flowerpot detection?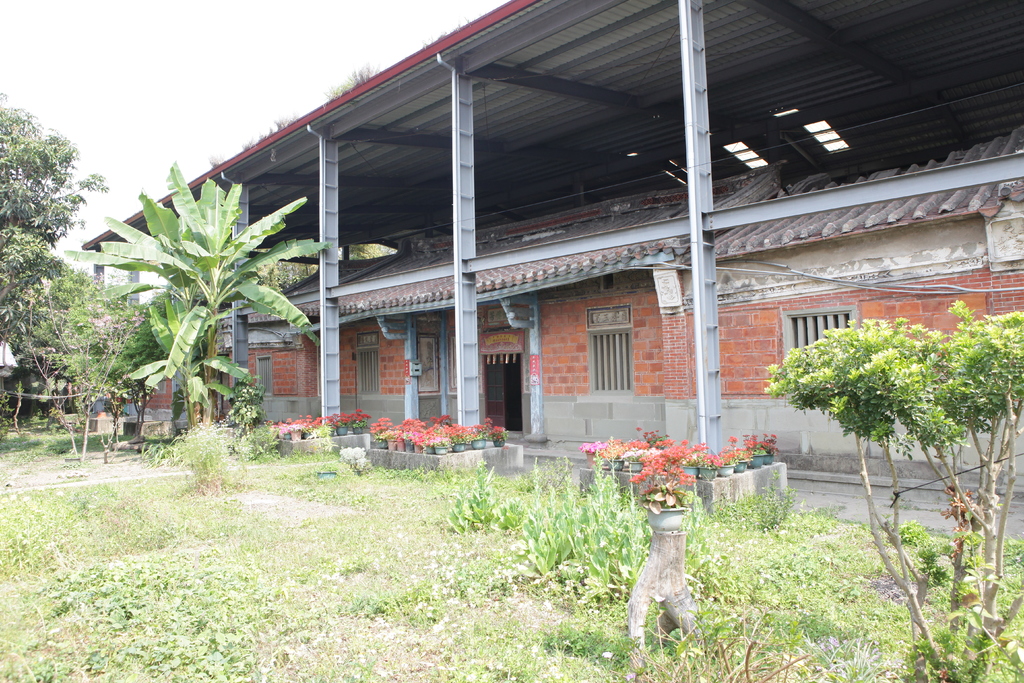
region(762, 456, 777, 465)
